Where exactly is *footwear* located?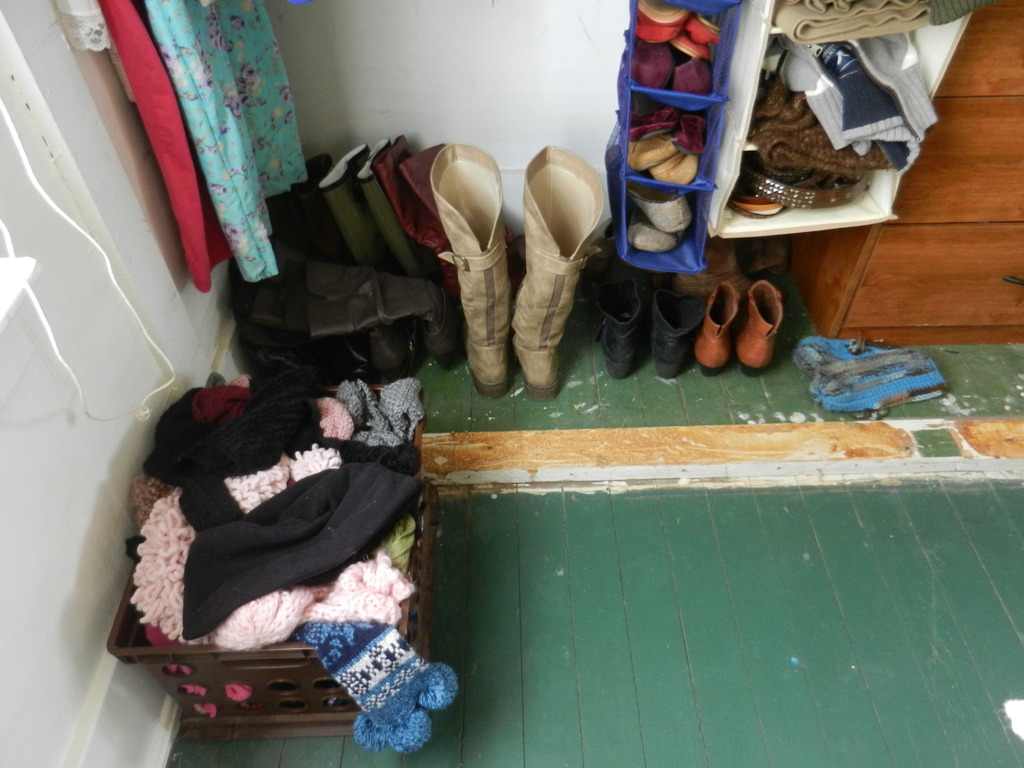
Its bounding box is [left=596, top=266, right=652, bottom=376].
